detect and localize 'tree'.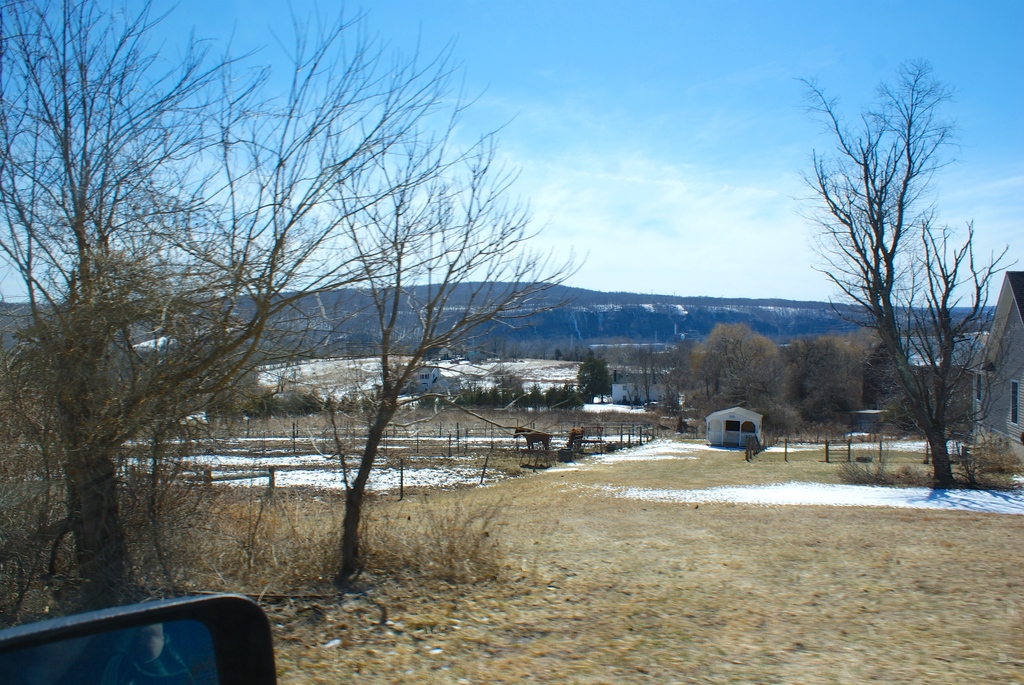
Localized at 578/356/612/405.
